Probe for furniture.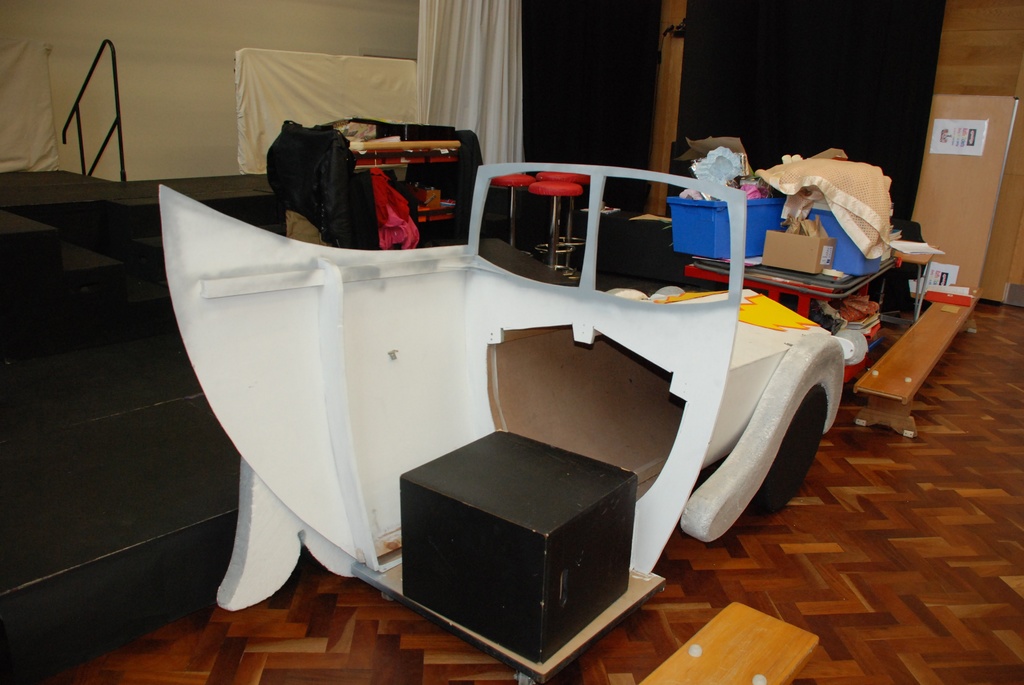
Probe result: {"left": 400, "top": 429, "right": 634, "bottom": 664}.
